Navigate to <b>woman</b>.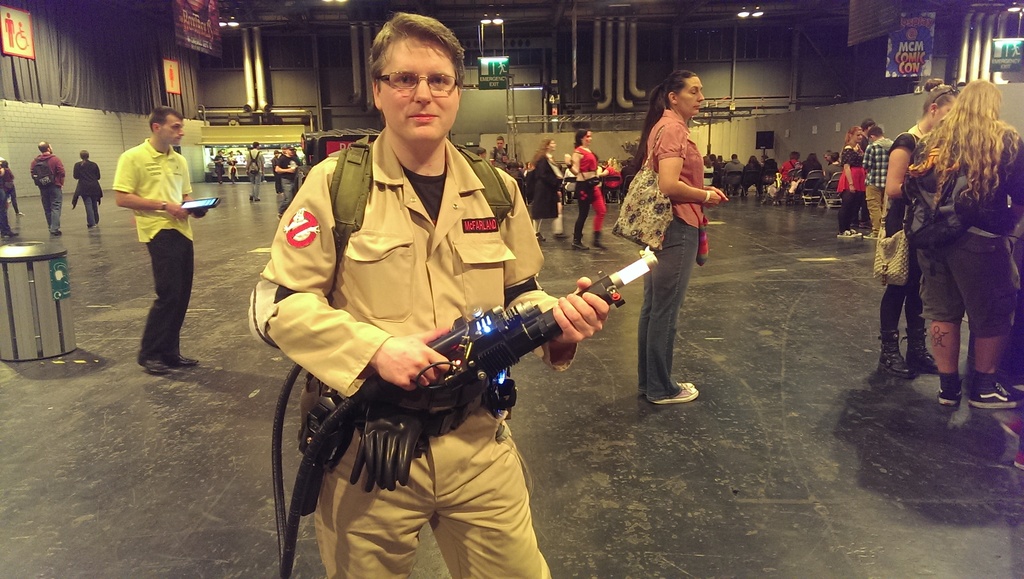
Navigation target: <bbox>596, 159, 623, 195</bbox>.
